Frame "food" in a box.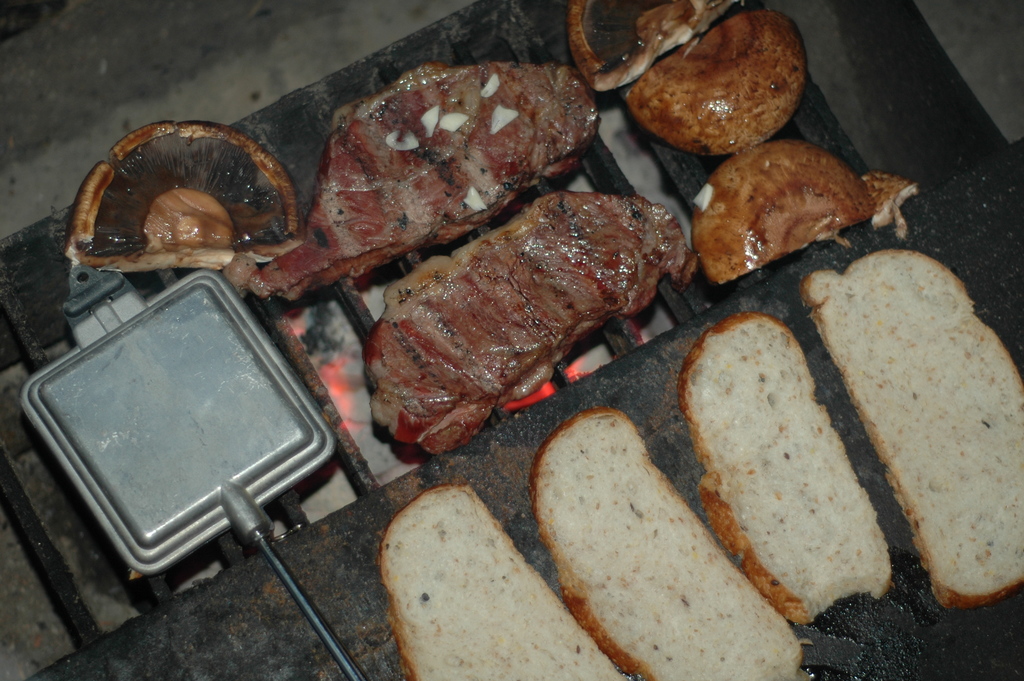
(left=559, top=0, right=737, bottom=95).
